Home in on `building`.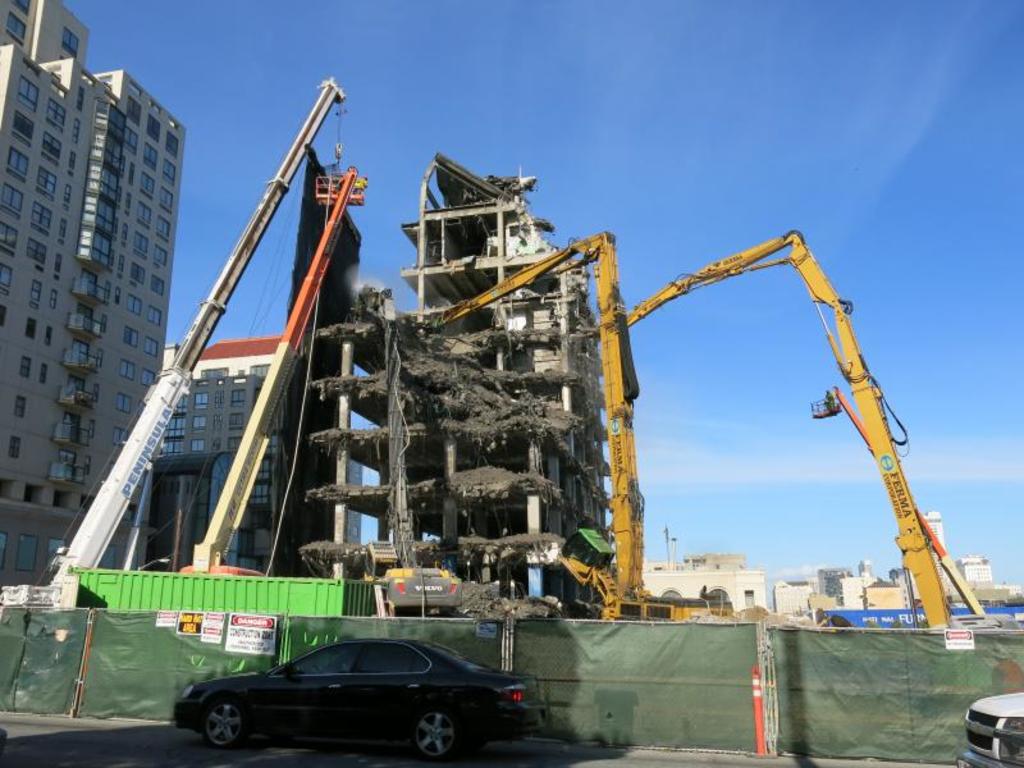
Homed in at x1=161, y1=325, x2=358, y2=575.
